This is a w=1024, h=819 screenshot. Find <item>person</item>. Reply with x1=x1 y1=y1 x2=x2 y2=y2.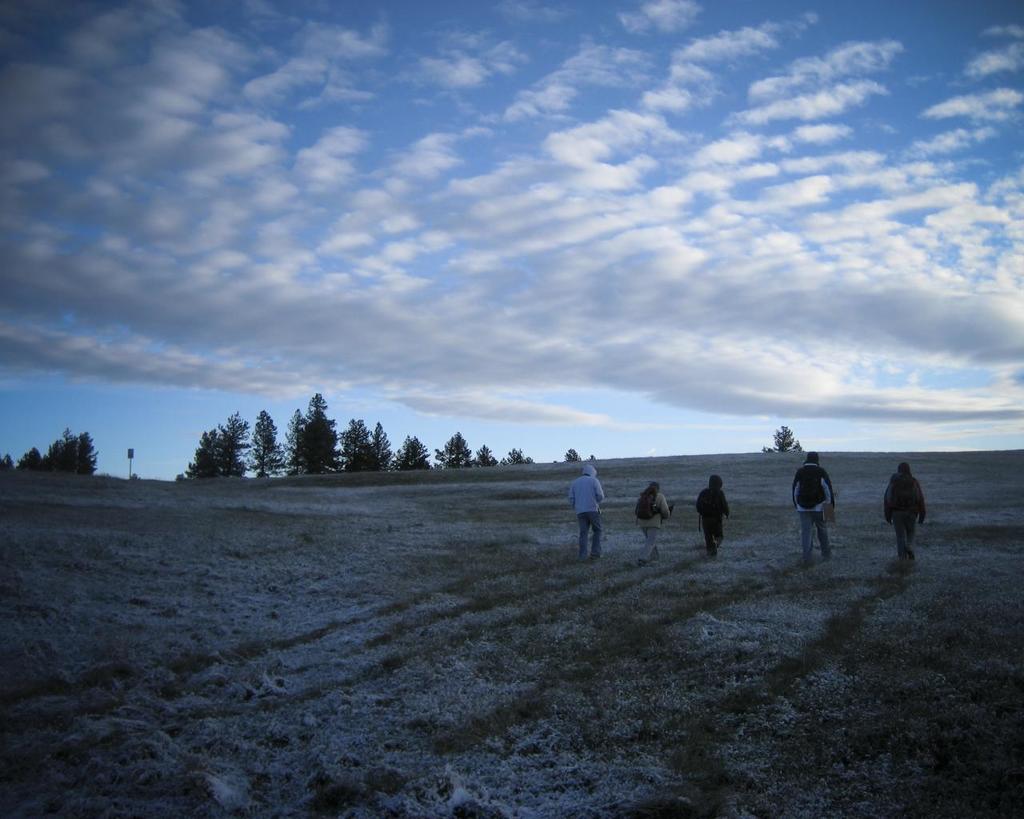
x1=636 y1=483 x2=670 y2=562.
